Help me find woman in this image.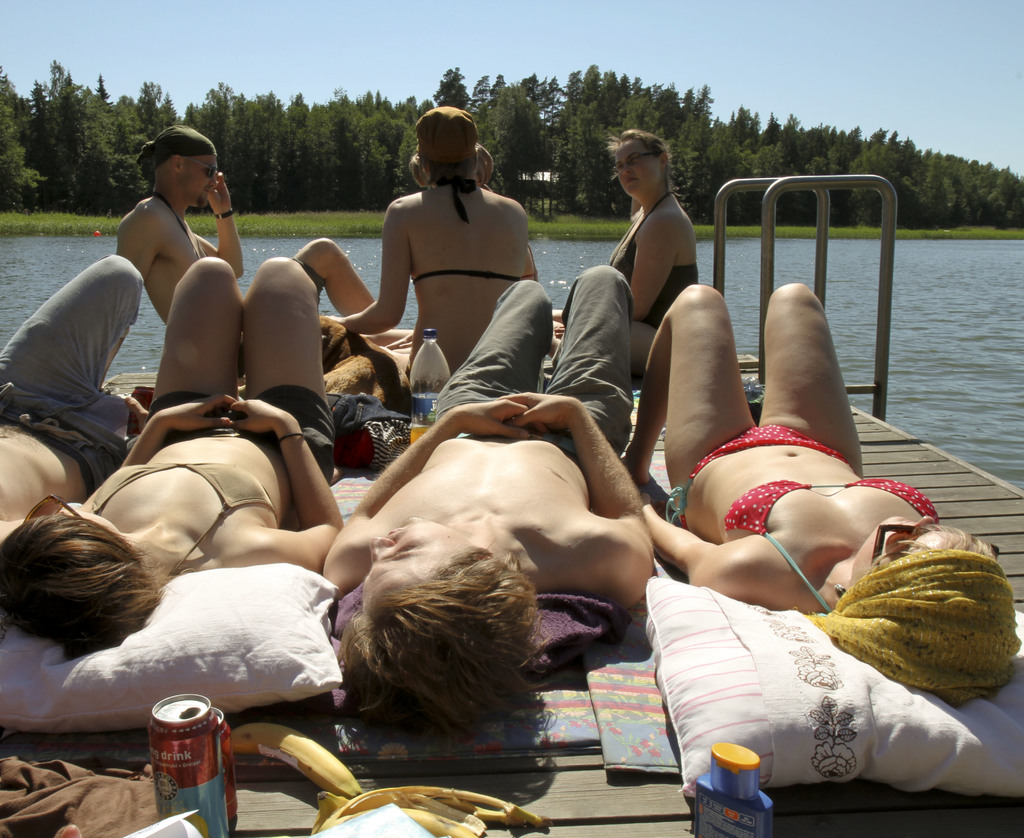
Found it: bbox=(618, 274, 1023, 712).
